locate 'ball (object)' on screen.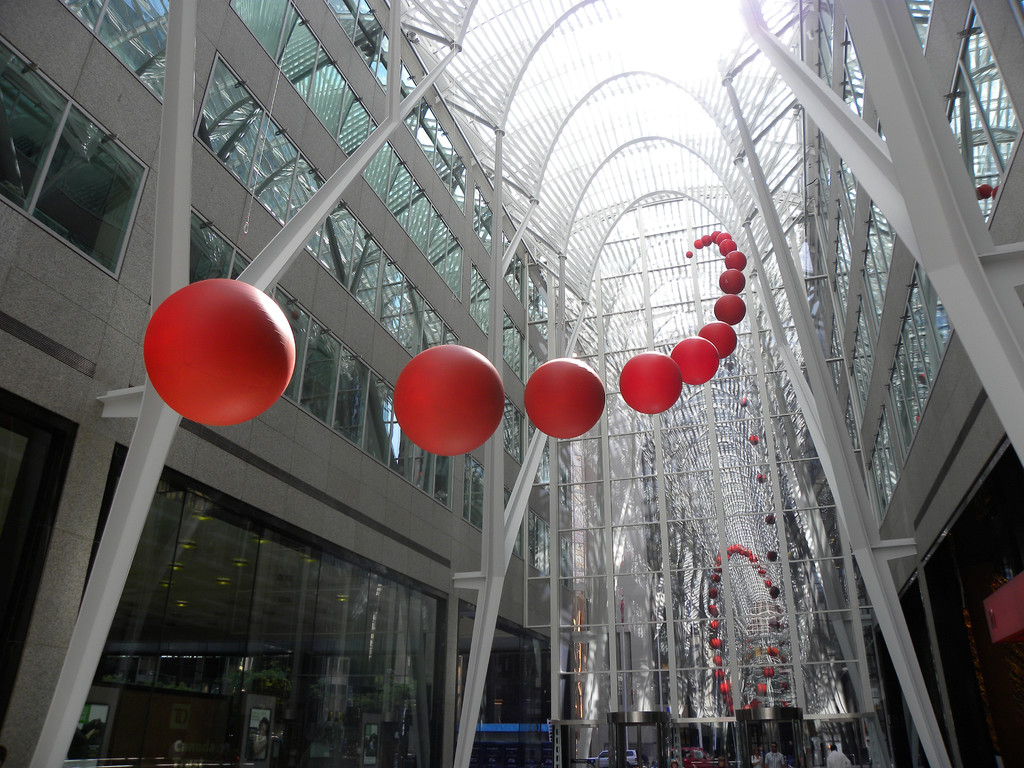
On screen at 673:336:722:388.
